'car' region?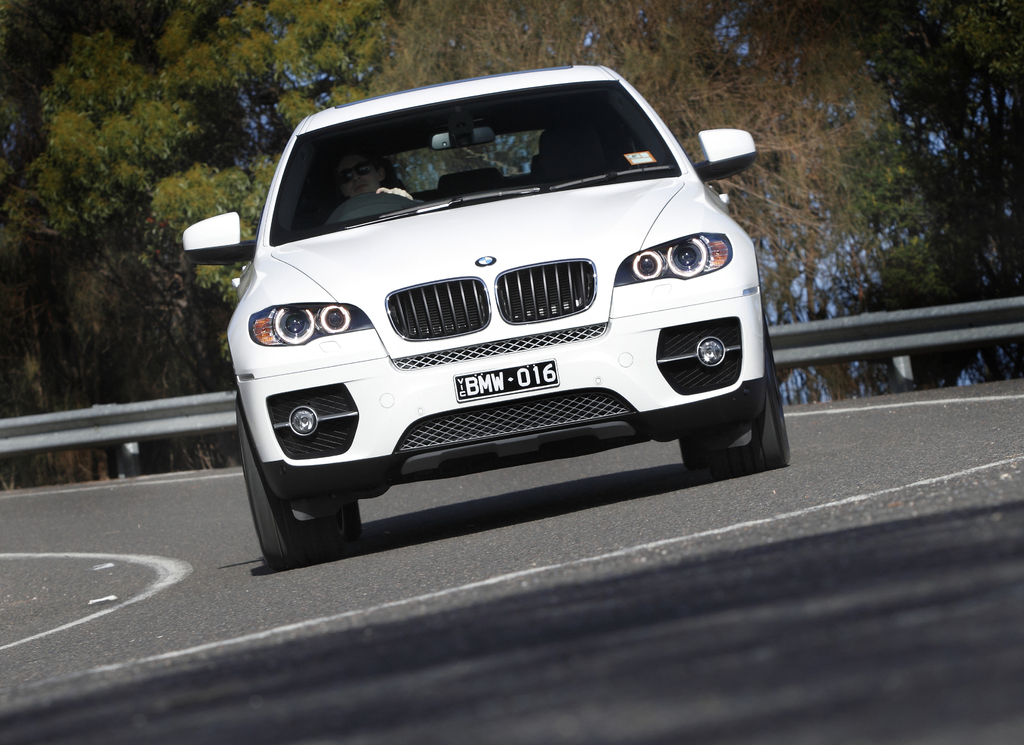
crop(181, 54, 800, 552)
